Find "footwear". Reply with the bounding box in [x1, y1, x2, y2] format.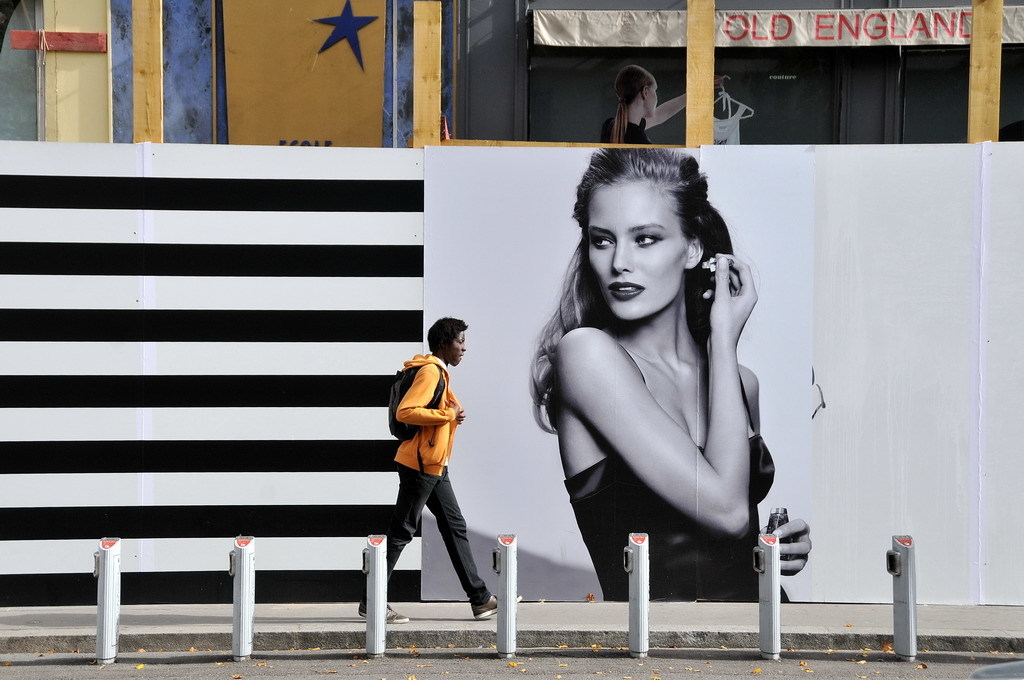
[476, 589, 524, 619].
